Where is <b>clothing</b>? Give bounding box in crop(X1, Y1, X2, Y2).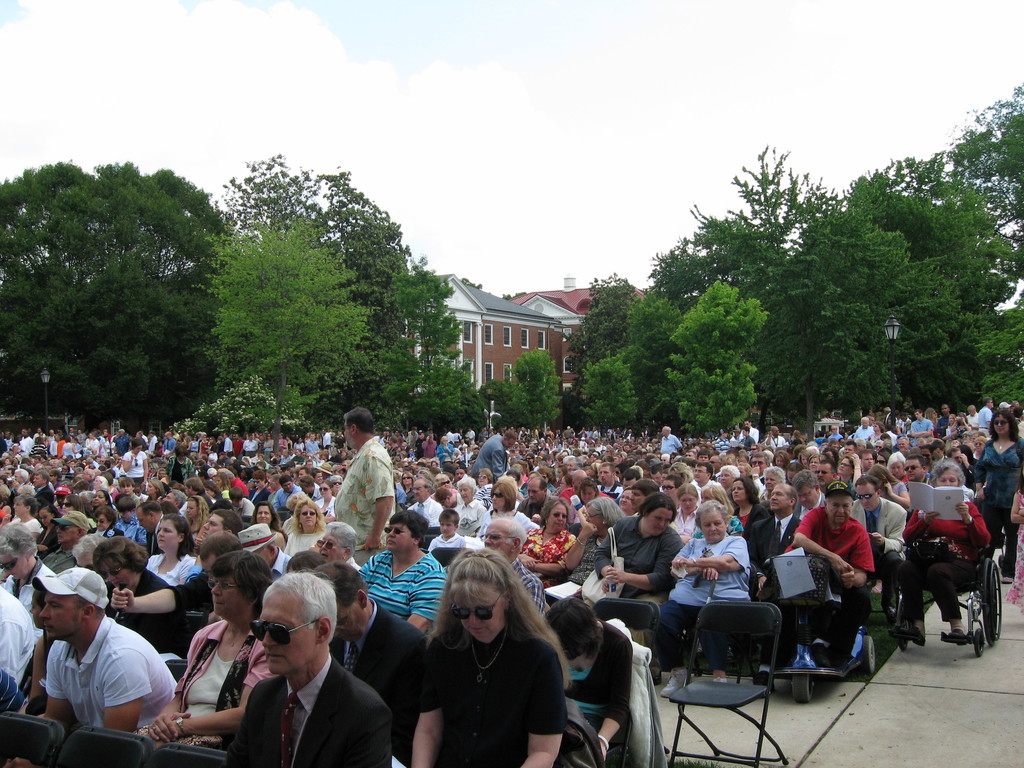
crop(420, 438, 438, 458).
